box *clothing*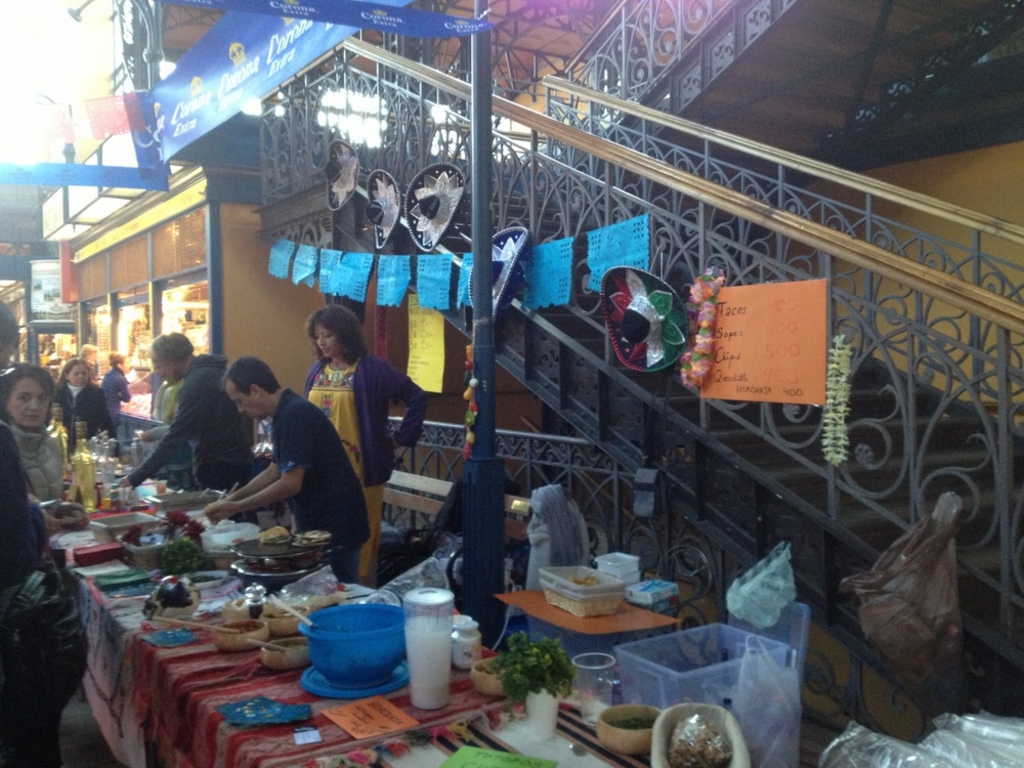
left=96, top=367, right=134, bottom=421
